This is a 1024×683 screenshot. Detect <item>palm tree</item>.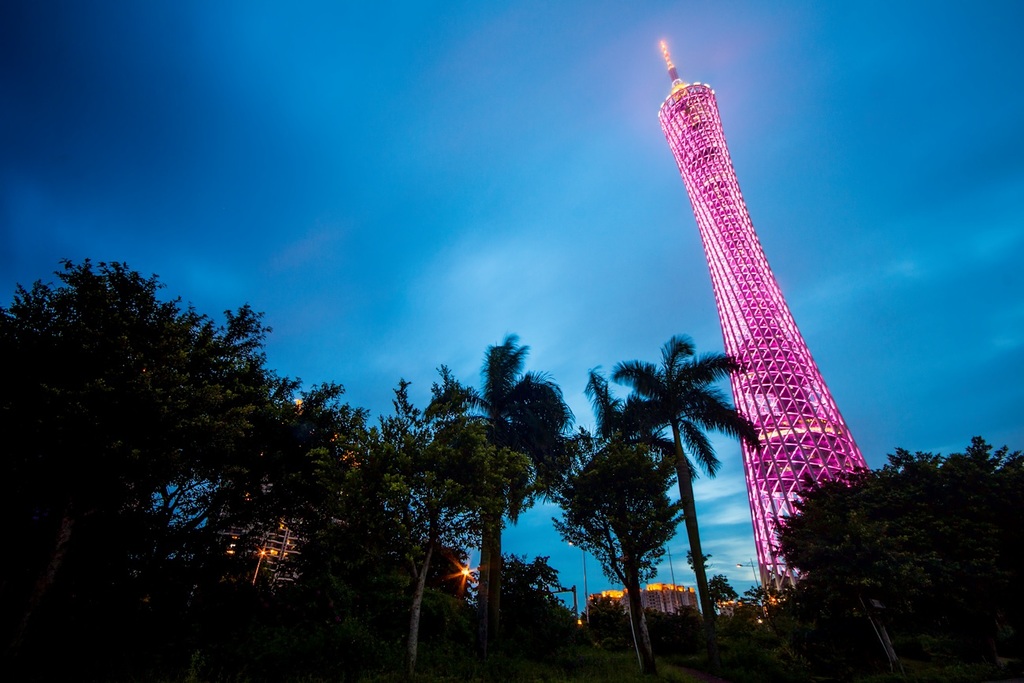
region(420, 344, 555, 648).
